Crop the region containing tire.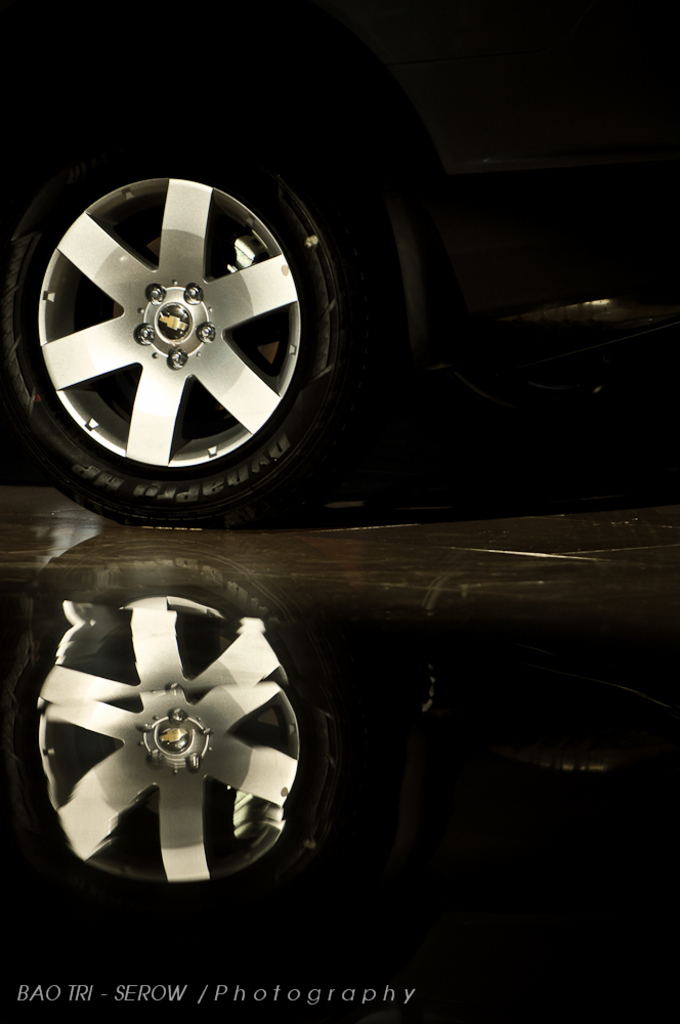
Crop region: {"x1": 2, "y1": 96, "x2": 375, "y2": 518}.
